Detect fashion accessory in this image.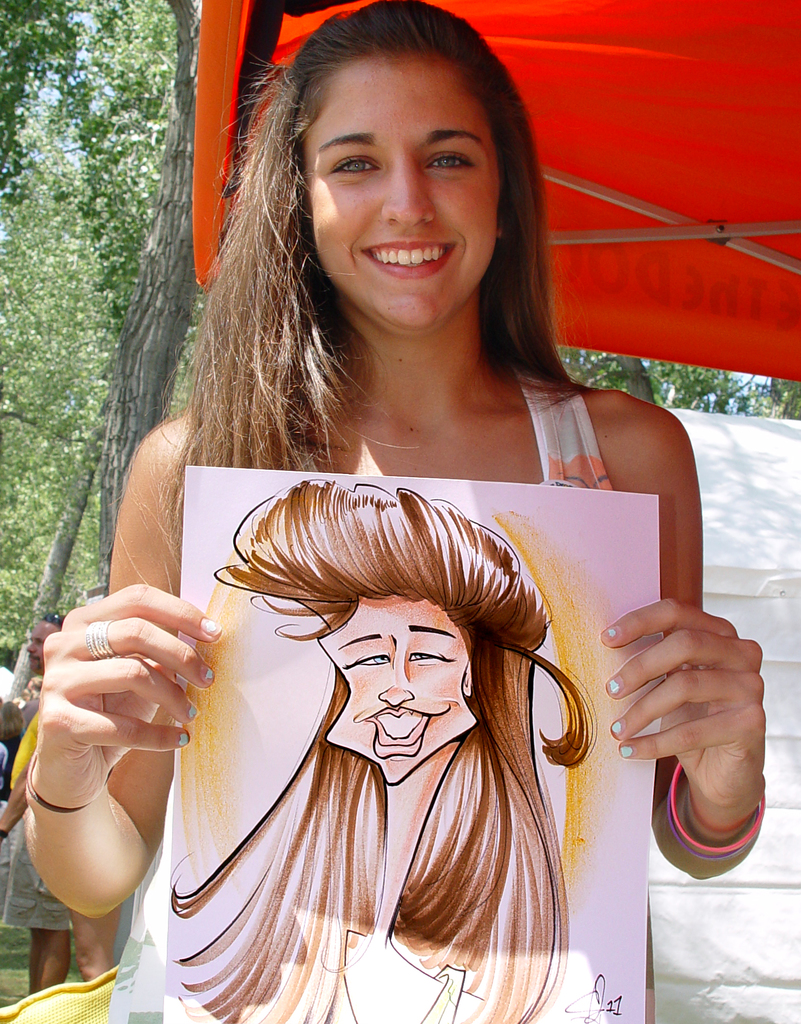
Detection: crop(83, 615, 115, 664).
